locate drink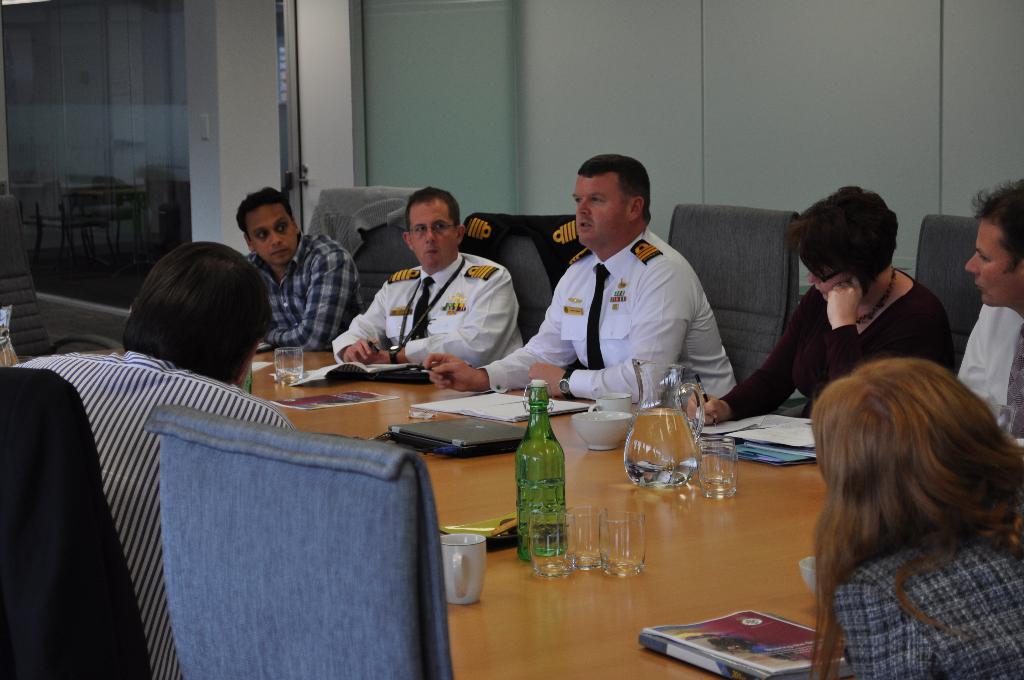
{"left": 634, "top": 407, "right": 703, "bottom": 503}
